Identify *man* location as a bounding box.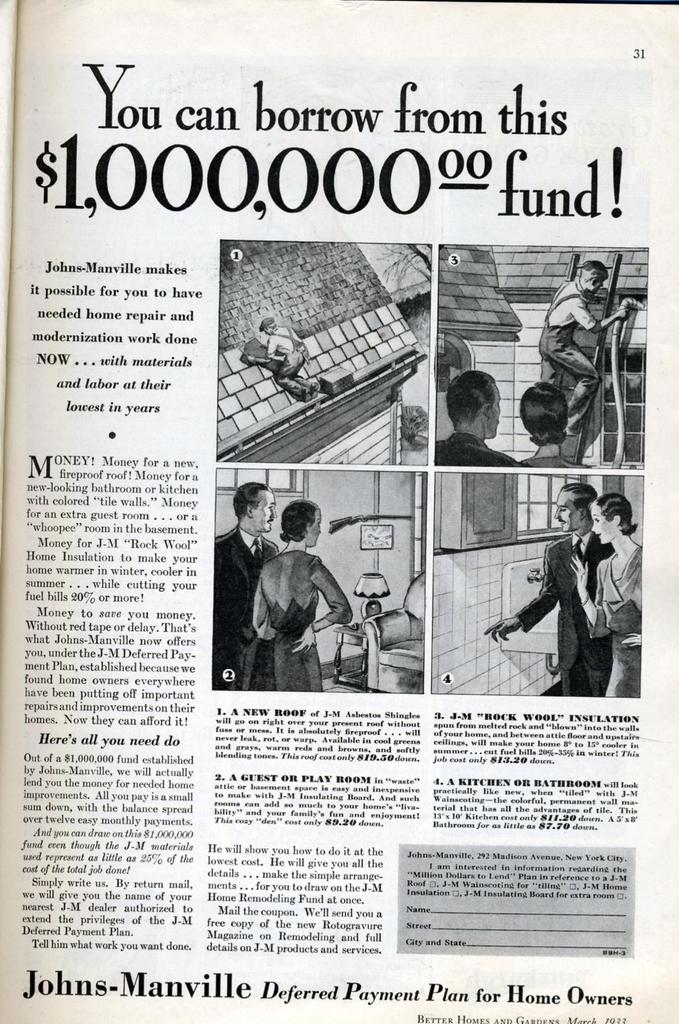
BBox(238, 322, 331, 403).
